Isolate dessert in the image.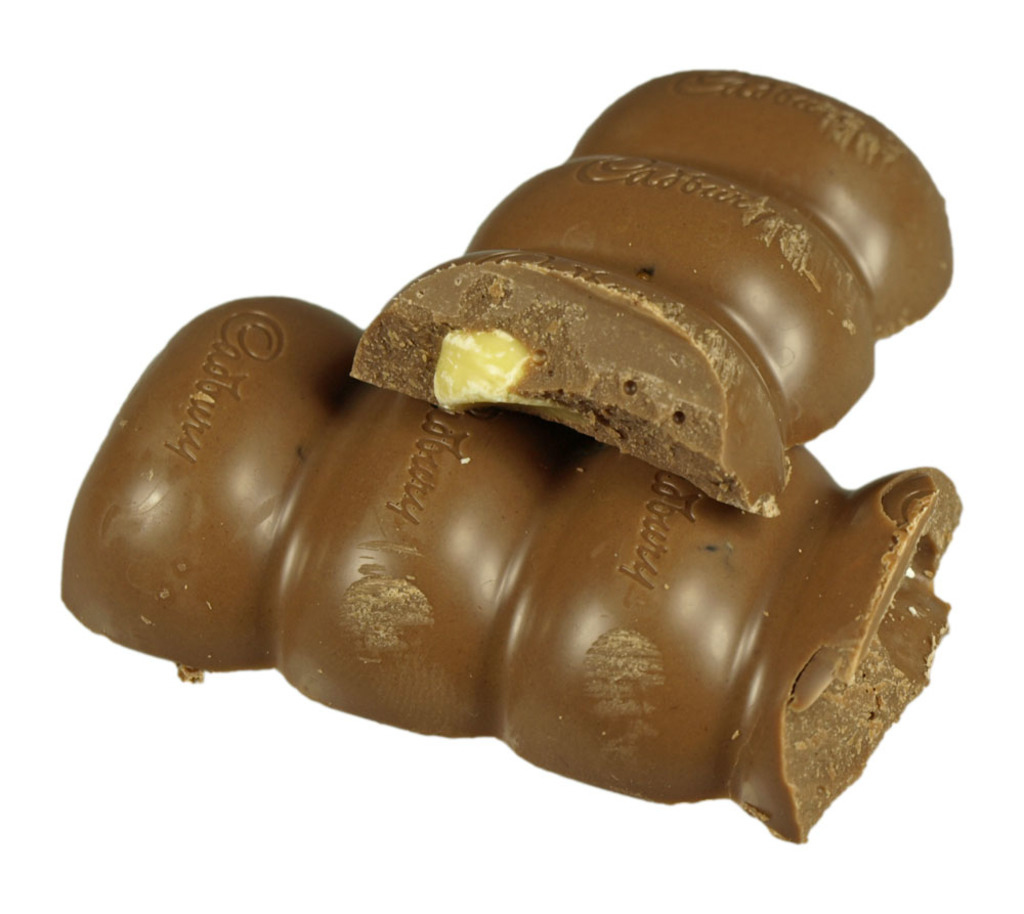
Isolated region: bbox(57, 294, 962, 845).
